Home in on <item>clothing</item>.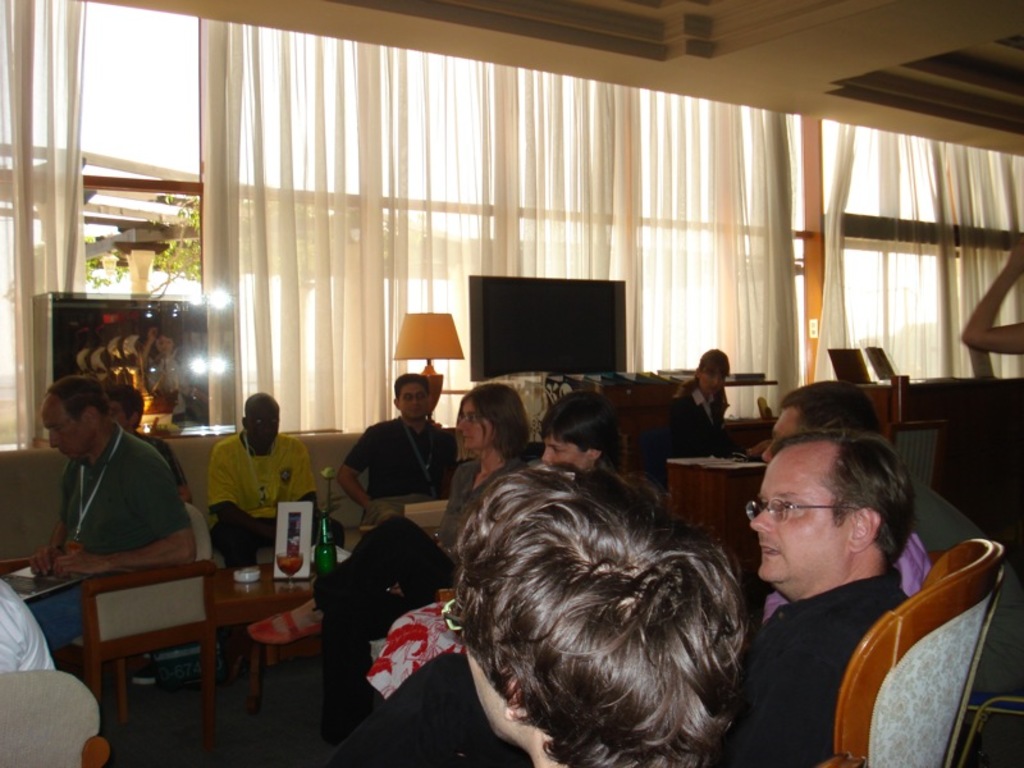
Homed in at detection(140, 440, 200, 479).
